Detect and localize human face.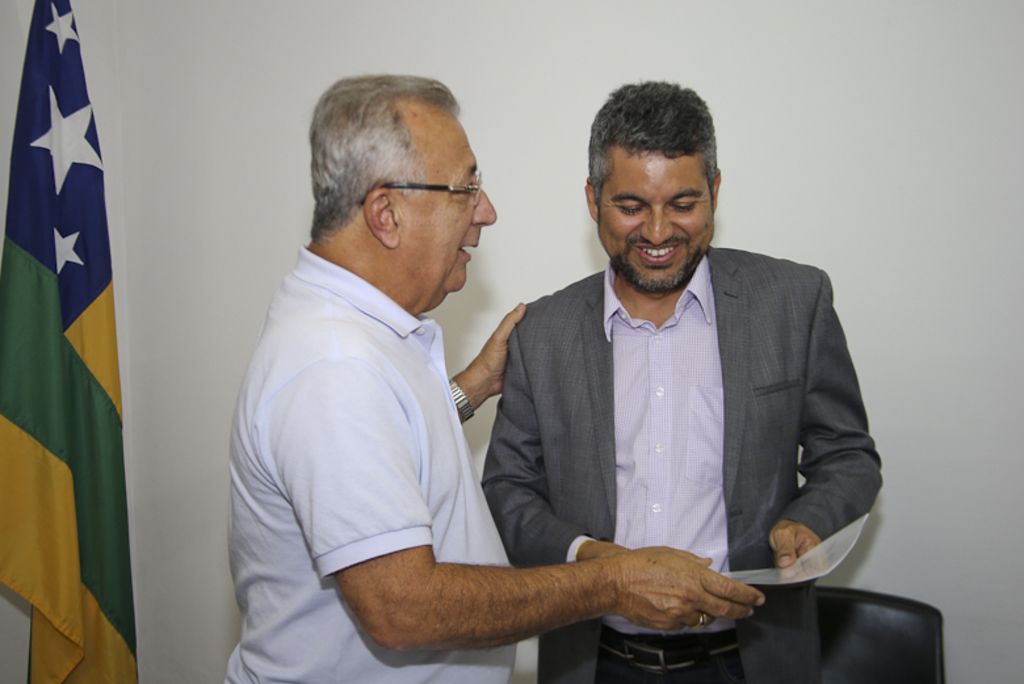
Localized at 390 92 496 293.
